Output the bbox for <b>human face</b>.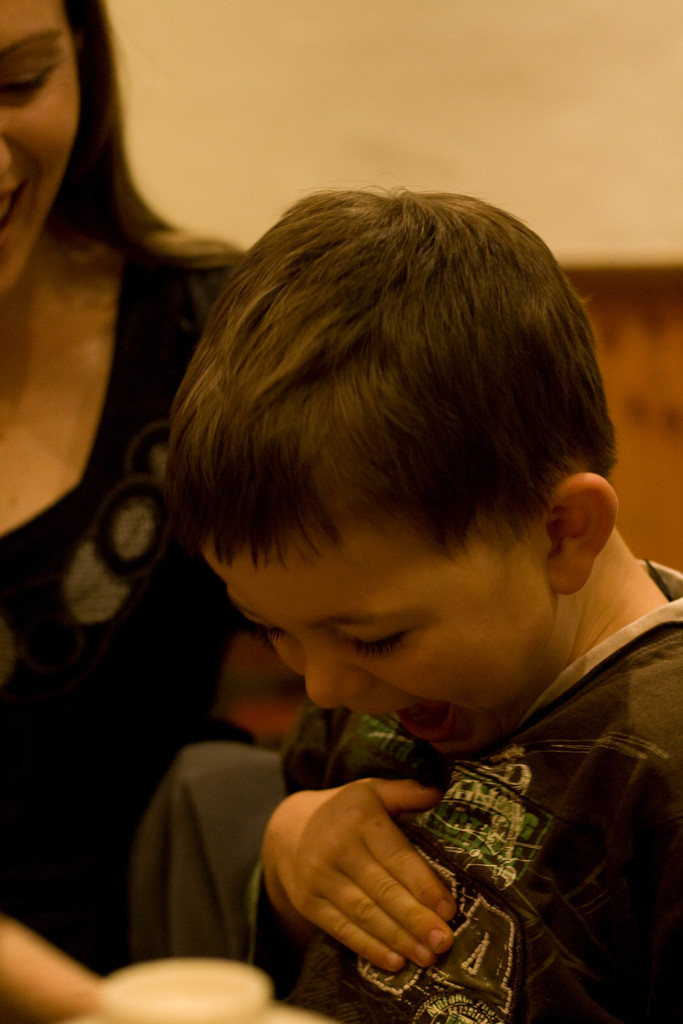
bbox=(0, 0, 81, 296).
